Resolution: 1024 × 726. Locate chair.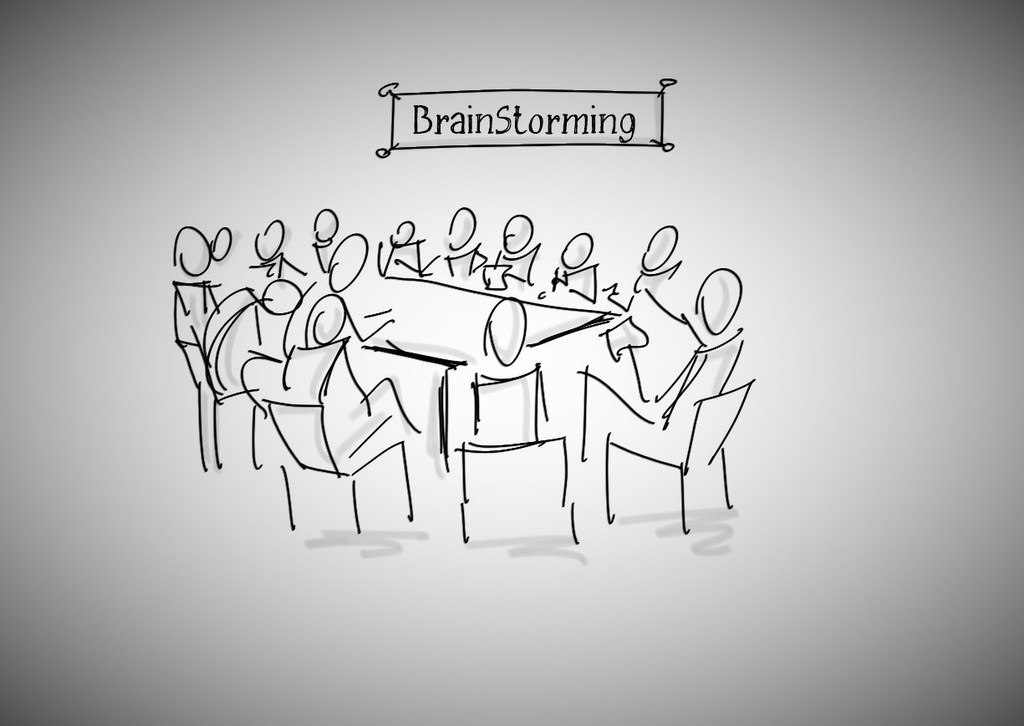
259 398 414 526.
